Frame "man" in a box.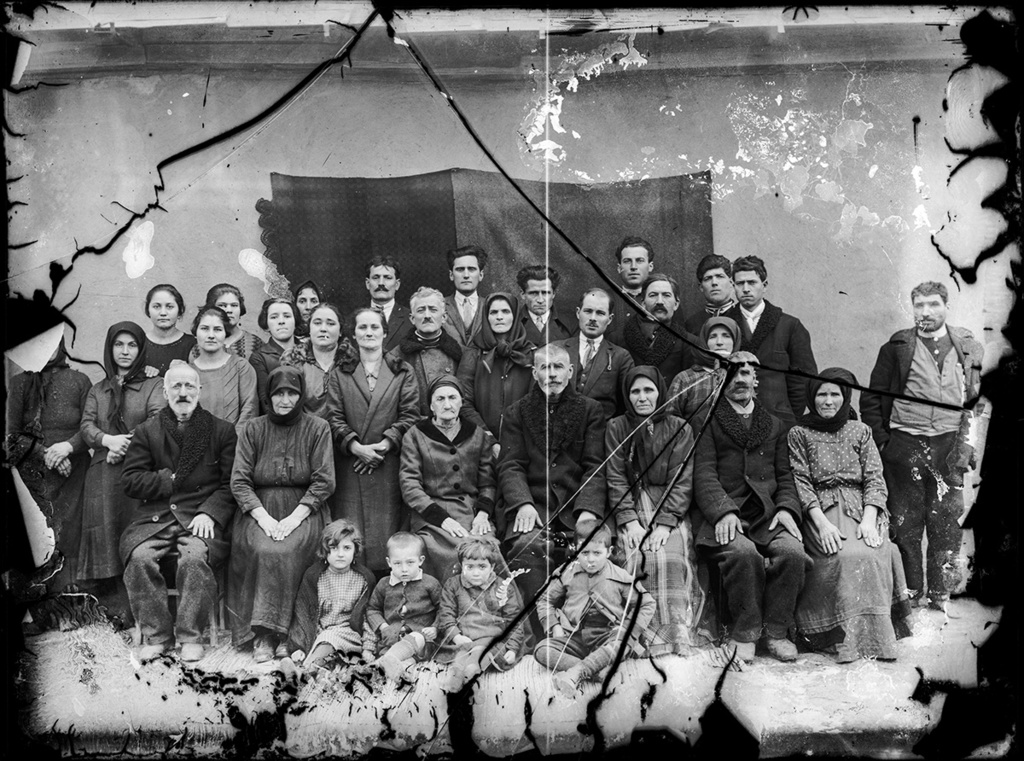
<bbox>387, 281, 468, 421</bbox>.
